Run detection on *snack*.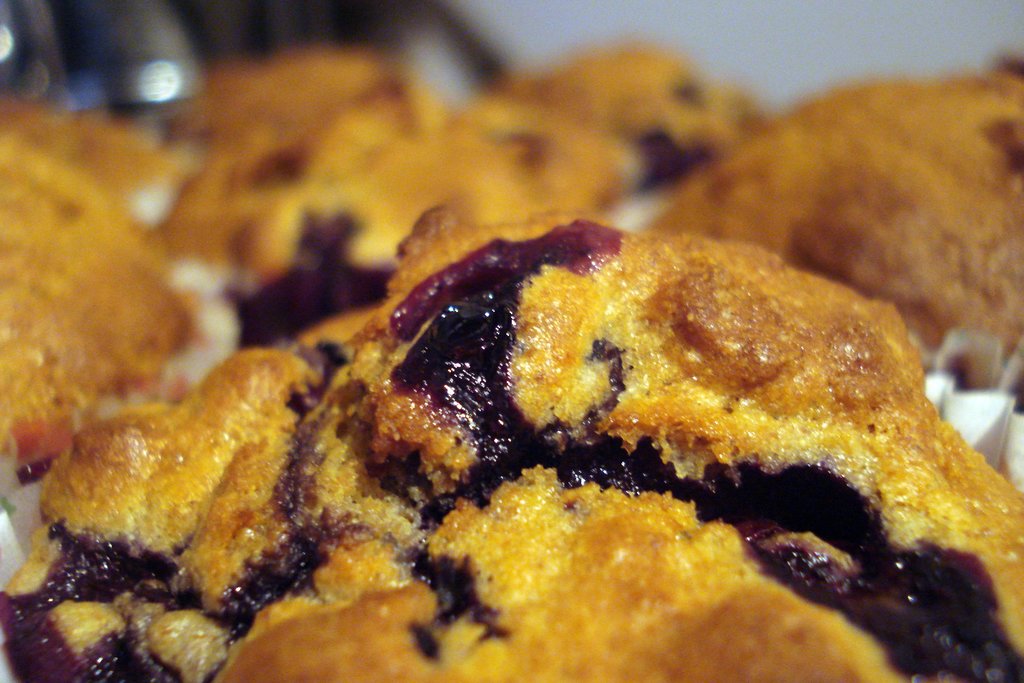
Result: {"x1": 724, "y1": 70, "x2": 1023, "y2": 386}.
